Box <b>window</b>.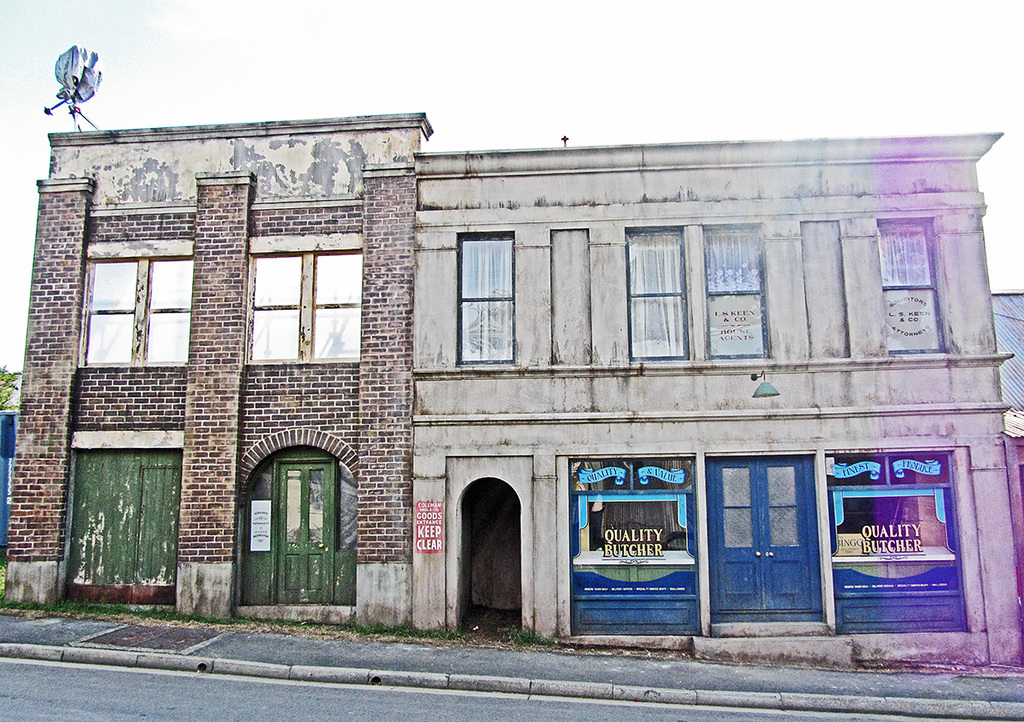
pyautogui.locateOnScreen(249, 249, 366, 371).
